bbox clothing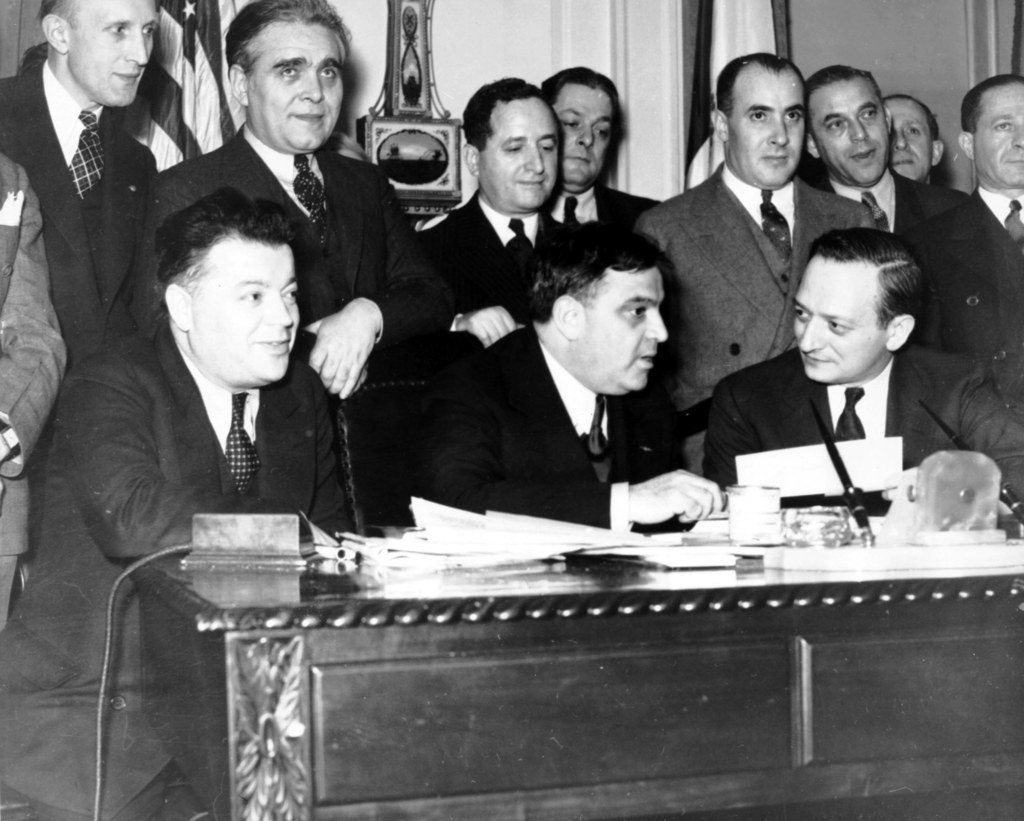
select_region(0, 52, 161, 374)
